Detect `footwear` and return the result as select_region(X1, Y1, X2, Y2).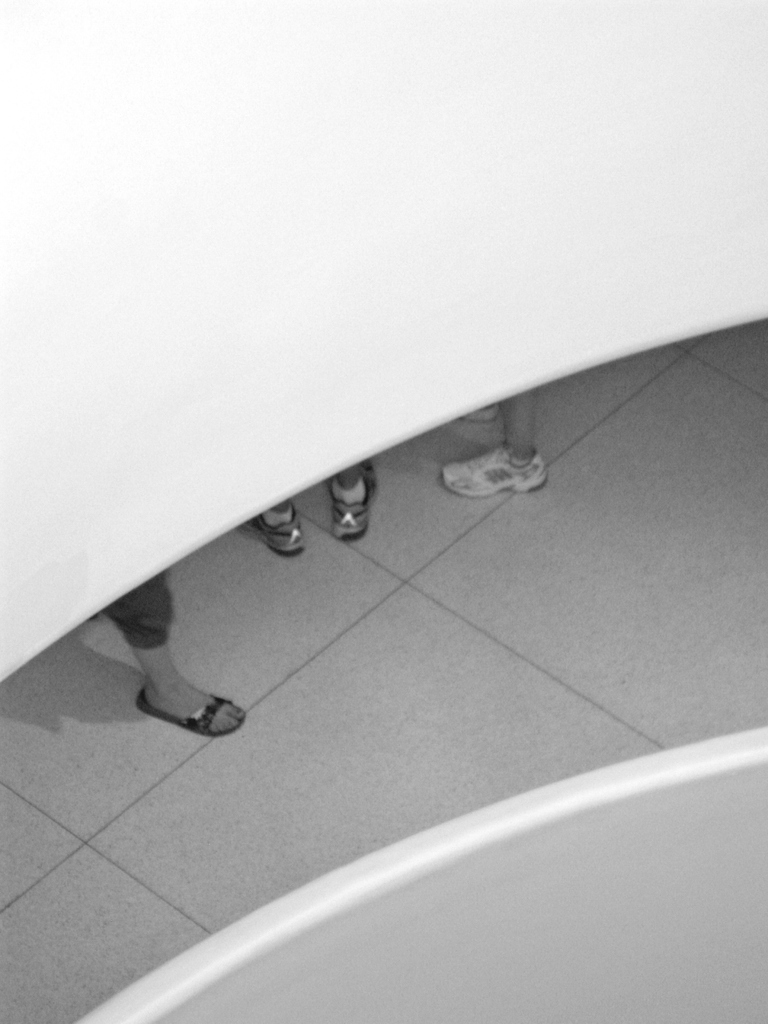
select_region(132, 699, 246, 733).
